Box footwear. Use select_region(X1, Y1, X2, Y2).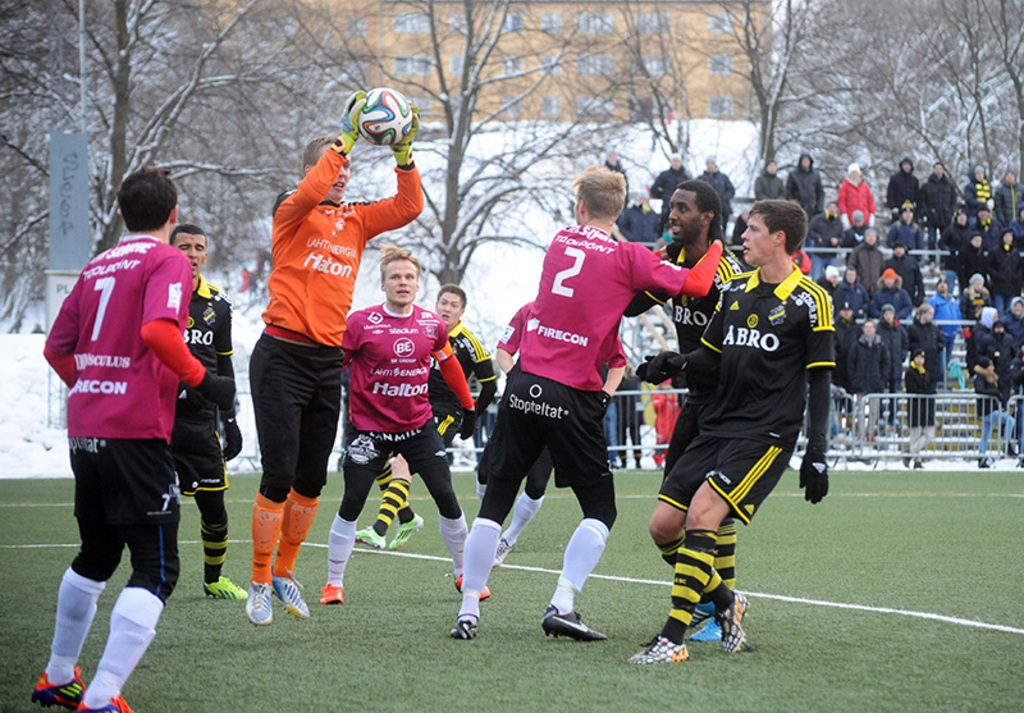
select_region(718, 598, 753, 648).
